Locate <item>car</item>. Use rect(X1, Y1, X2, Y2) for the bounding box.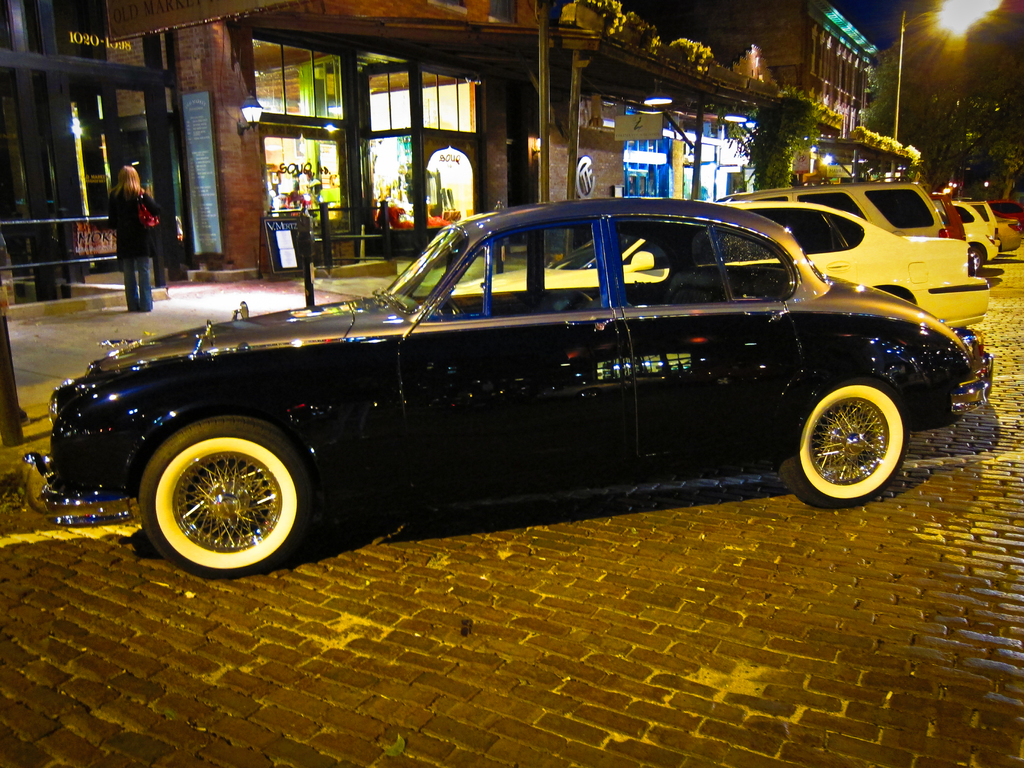
rect(928, 190, 969, 239).
